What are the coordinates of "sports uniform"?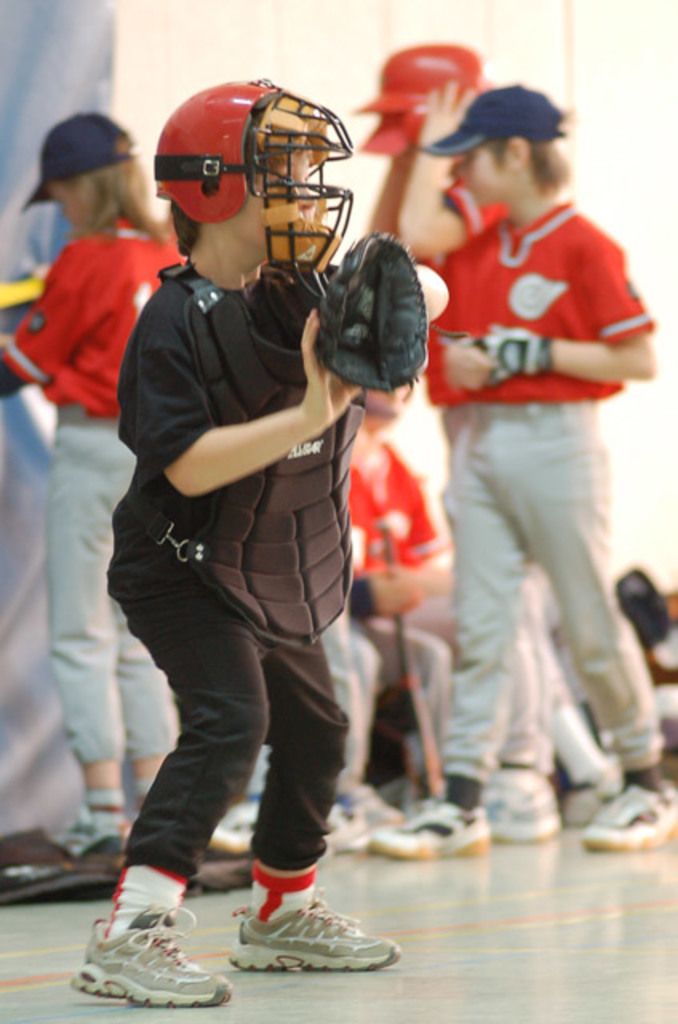
(x1=64, y1=74, x2=424, y2=1011).
